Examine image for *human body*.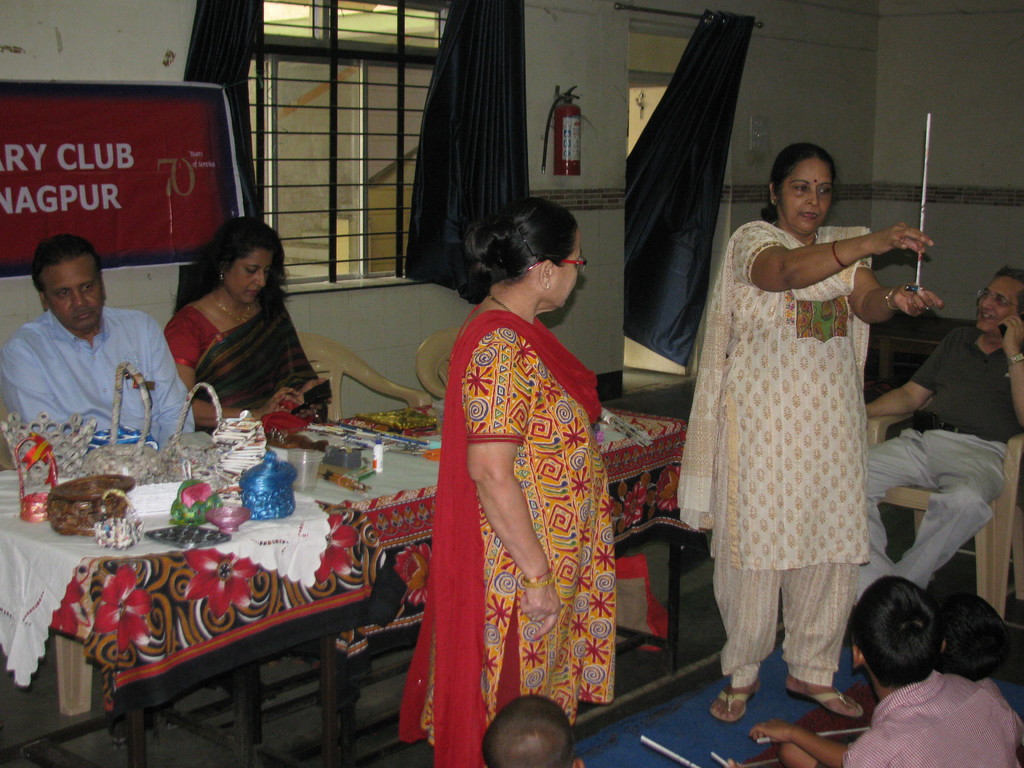
Examination result: x1=424, y1=164, x2=635, y2=767.
